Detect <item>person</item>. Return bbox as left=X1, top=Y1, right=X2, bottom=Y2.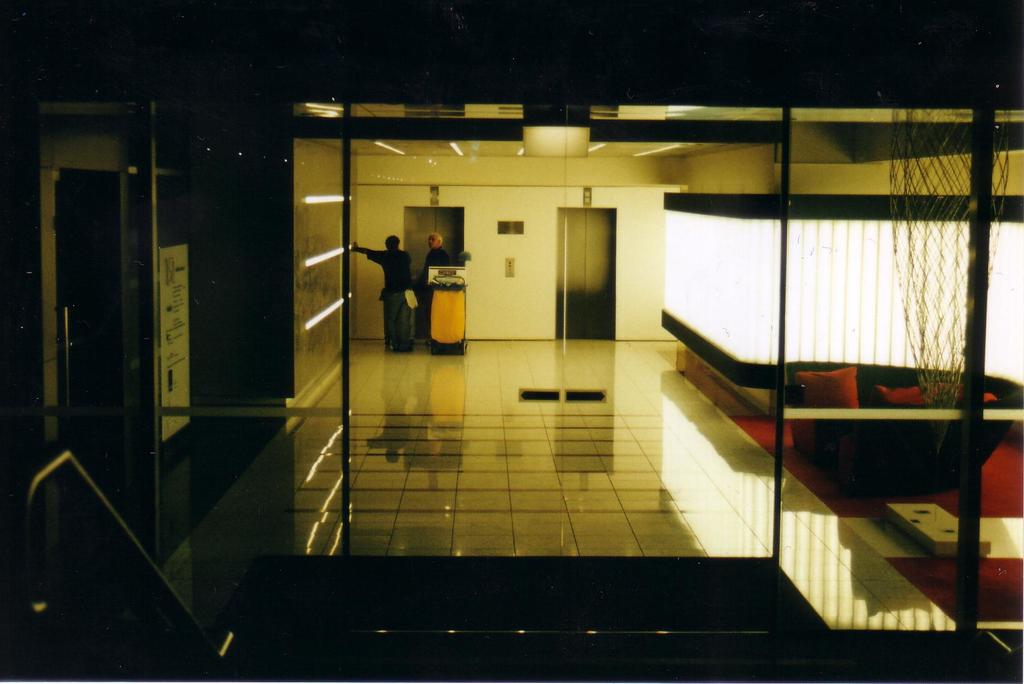
left=357, top=216, right=412, bottom=352.
